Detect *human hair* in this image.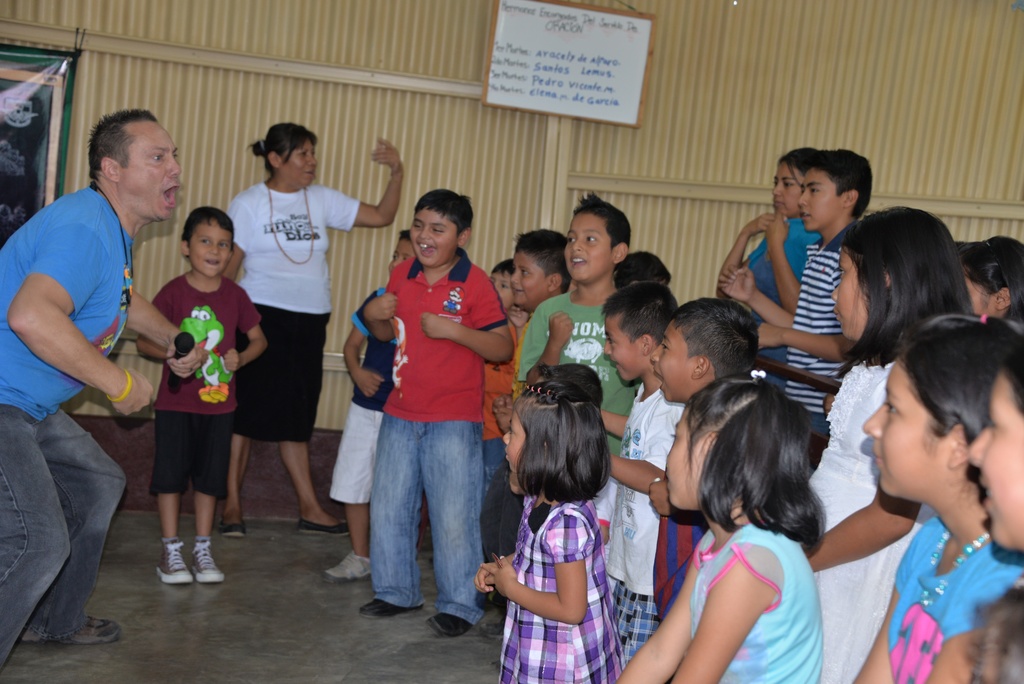
Detection: left=397, top=229, right=409, bottom=242.
